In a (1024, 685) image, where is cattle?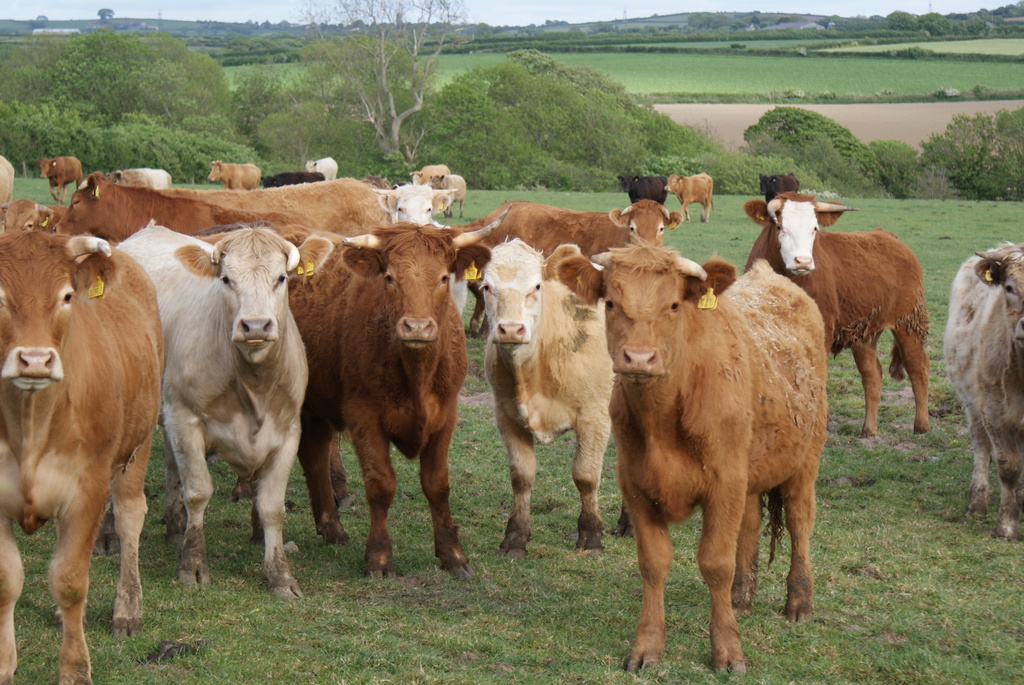
left=664, top=175, right=712, bottom=221.
